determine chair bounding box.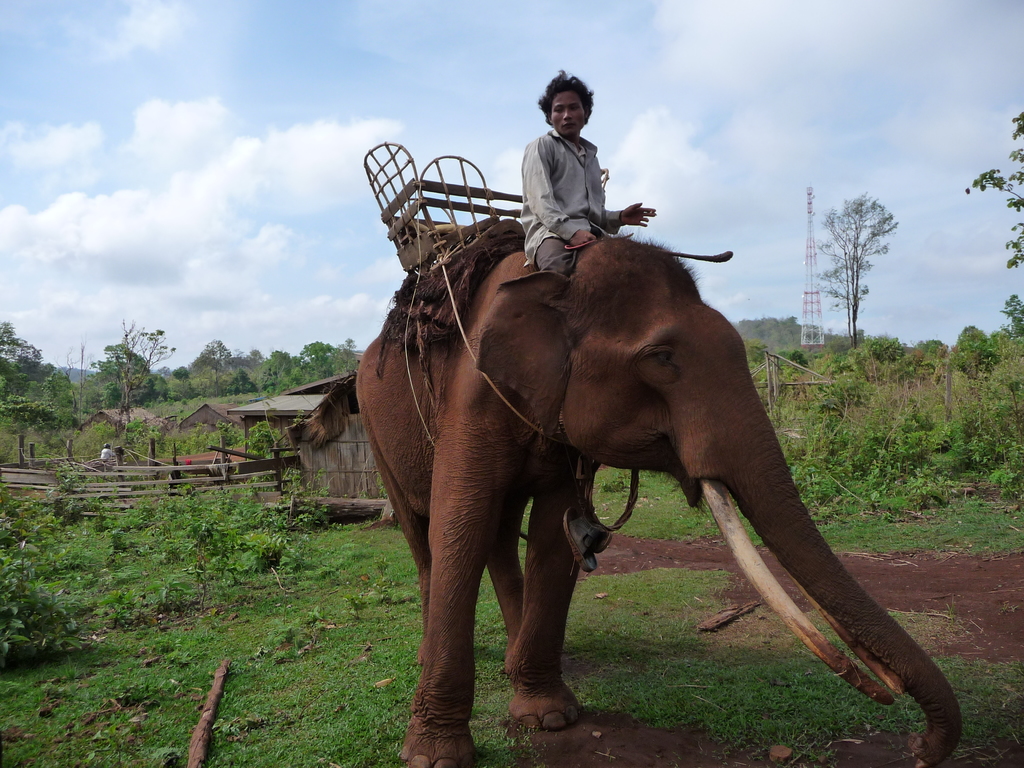
Determined: bbox=(355, 141, 499, 273).
